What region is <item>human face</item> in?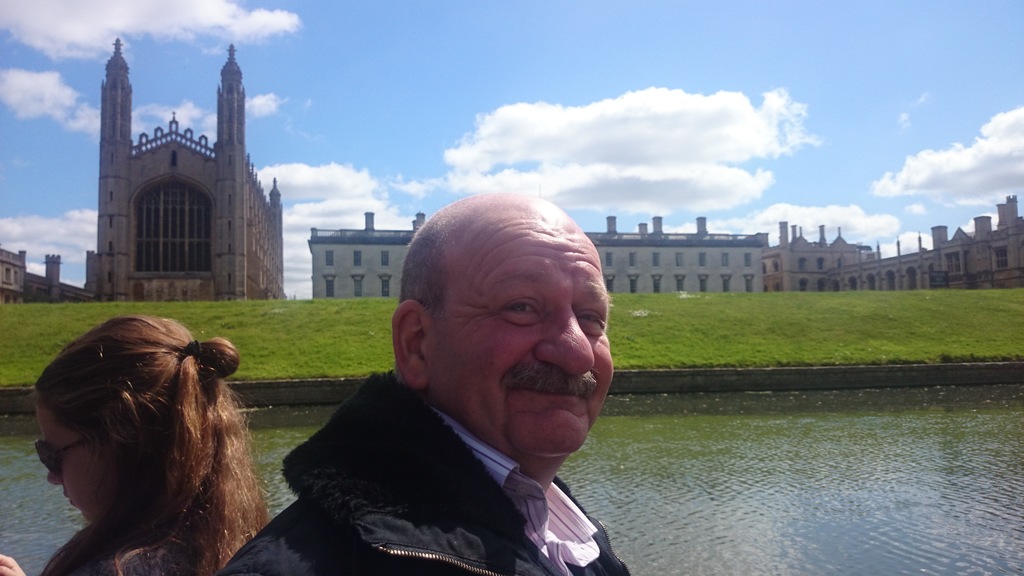
crop(429, 204, 617, 454).
